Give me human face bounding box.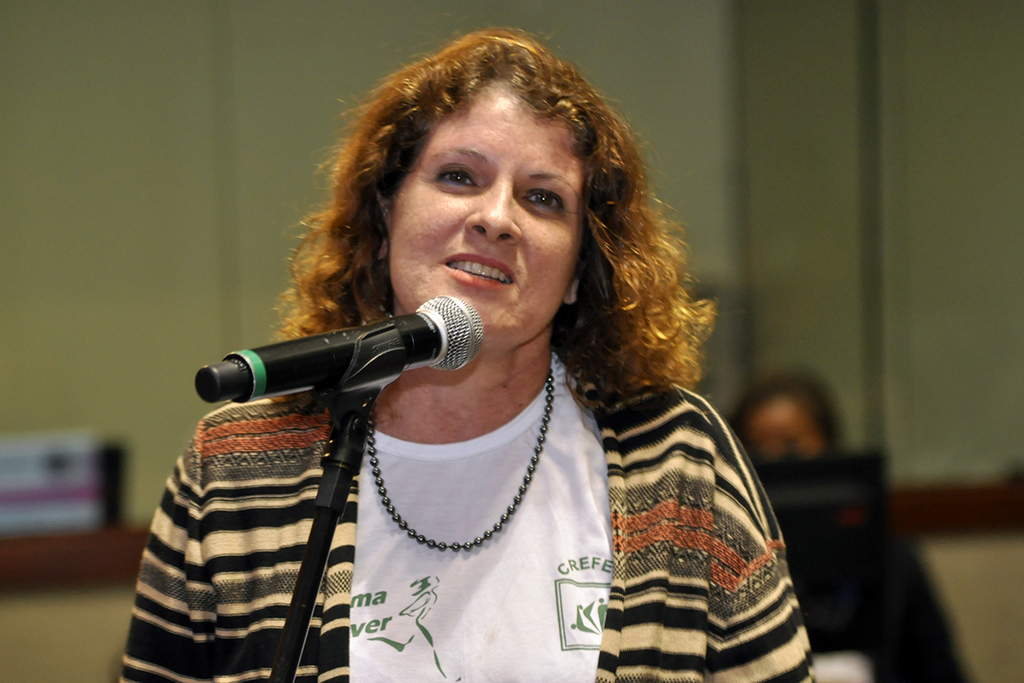
[x1=390, y1=82, x2=585, y2=348].
